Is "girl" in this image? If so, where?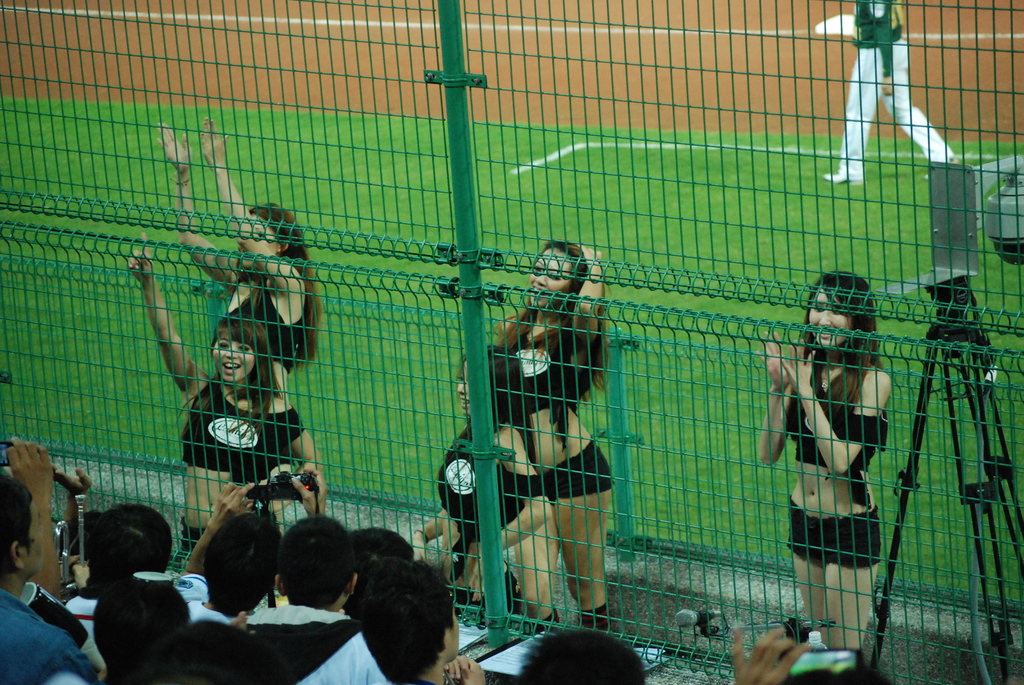
Yes, at bbox=[126, 231, 323, 572].
